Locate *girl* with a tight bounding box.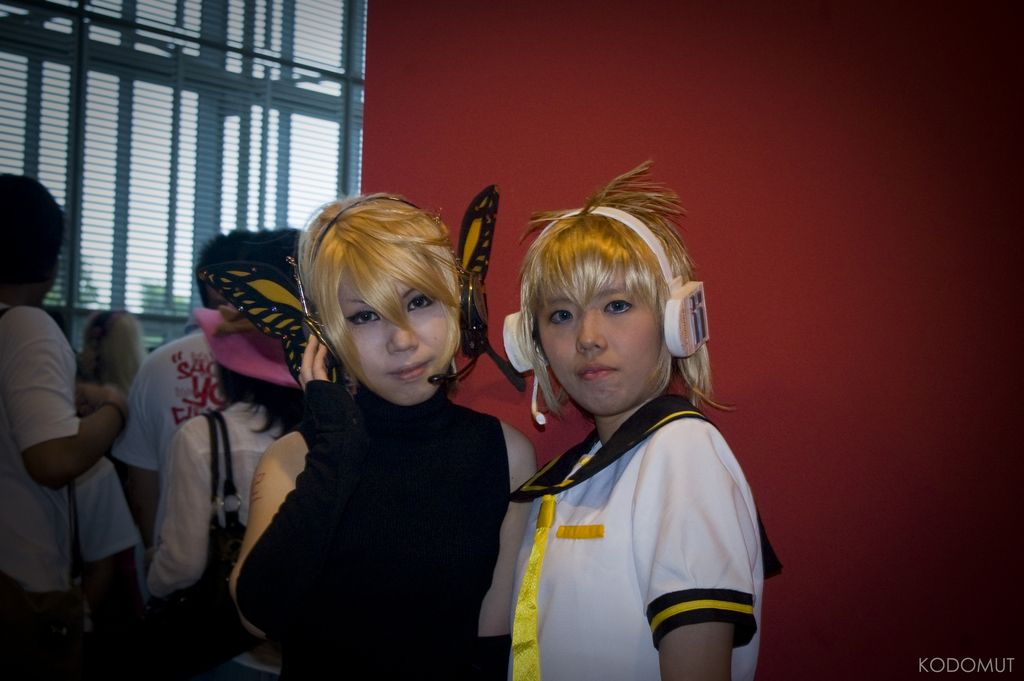
Rect(512, 160, 785, 680).
